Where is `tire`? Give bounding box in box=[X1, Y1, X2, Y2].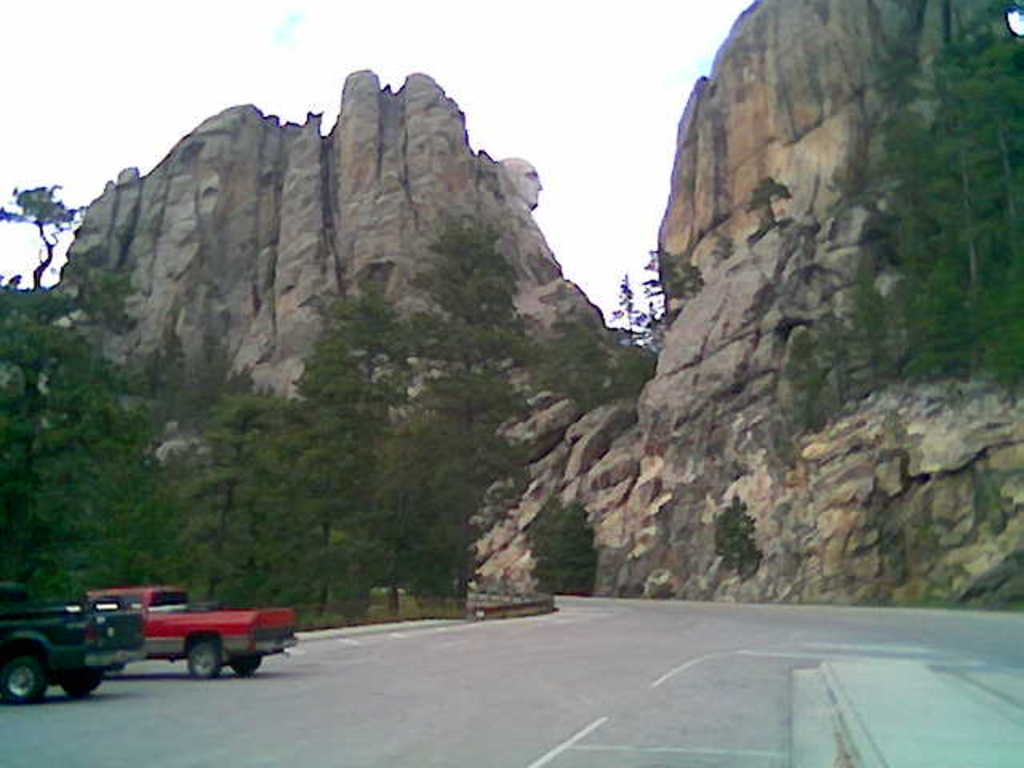
box=[186, 645, 214, 682].
